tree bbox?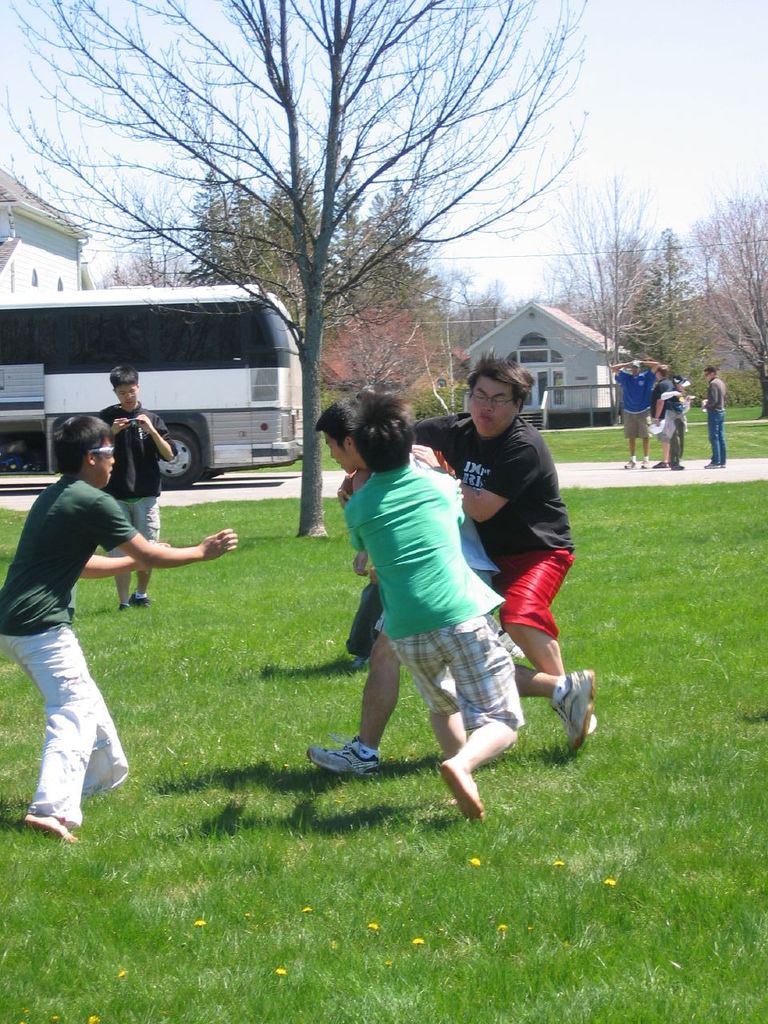
(597,225,682,368)
